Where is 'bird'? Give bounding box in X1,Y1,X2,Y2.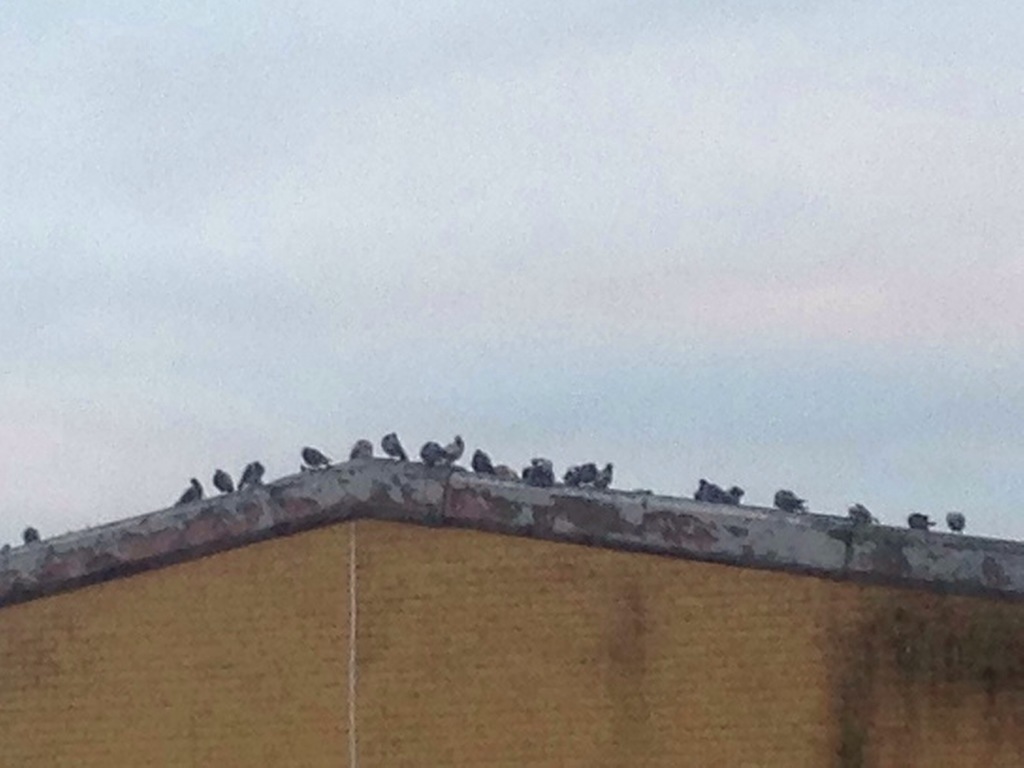
440,434,461,465.
